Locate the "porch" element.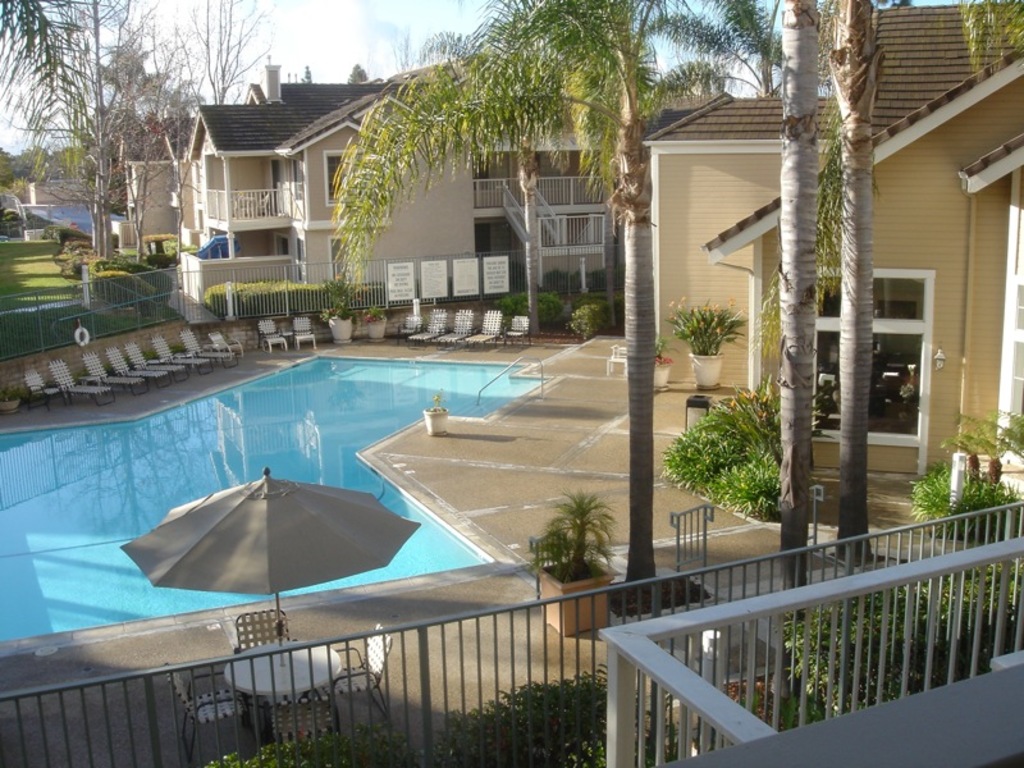
Element bbox: left=470, top=166, right=622, bottom=284.
